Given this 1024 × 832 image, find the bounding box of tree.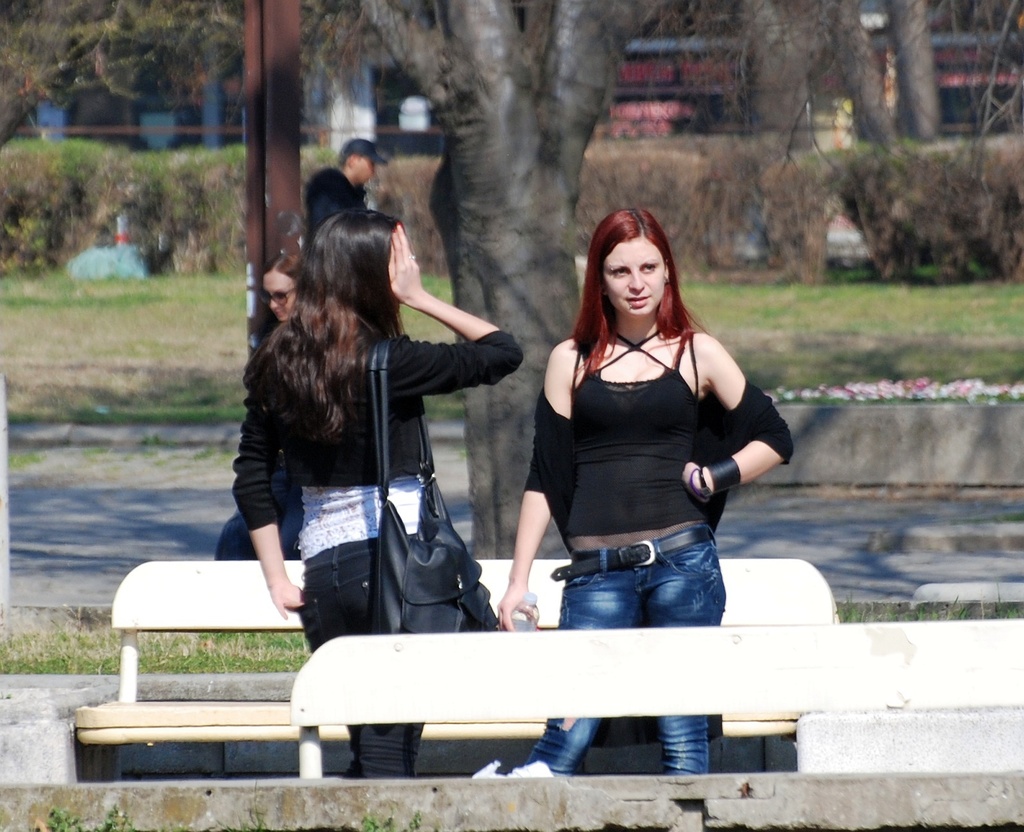
(889, 0, 949, 160).
